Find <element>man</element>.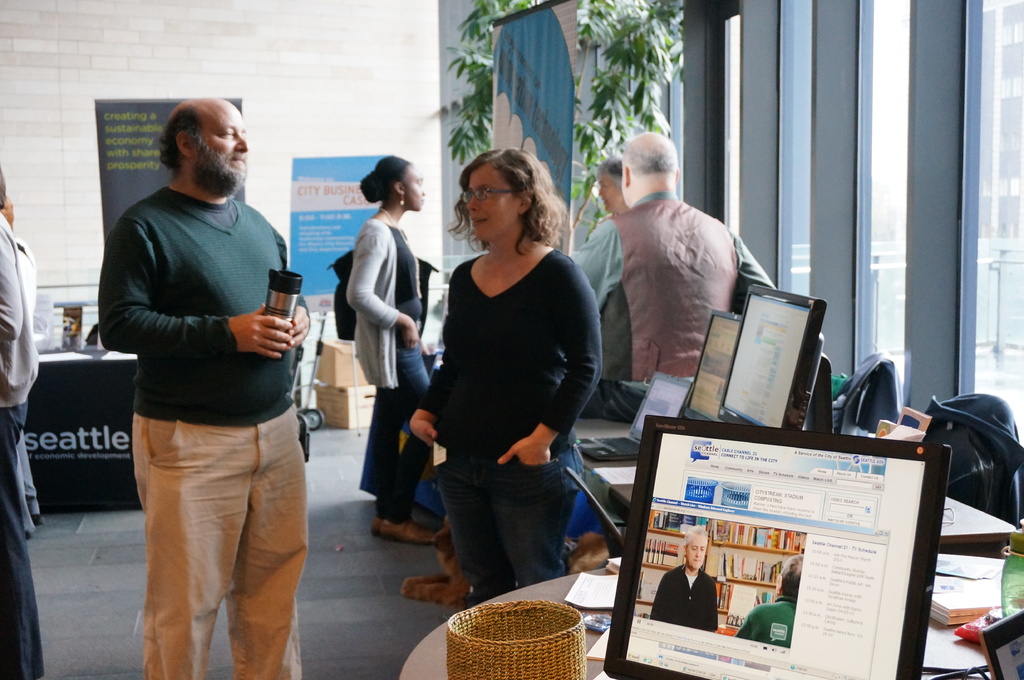
<region>734, 552, 806, 648</region>.
